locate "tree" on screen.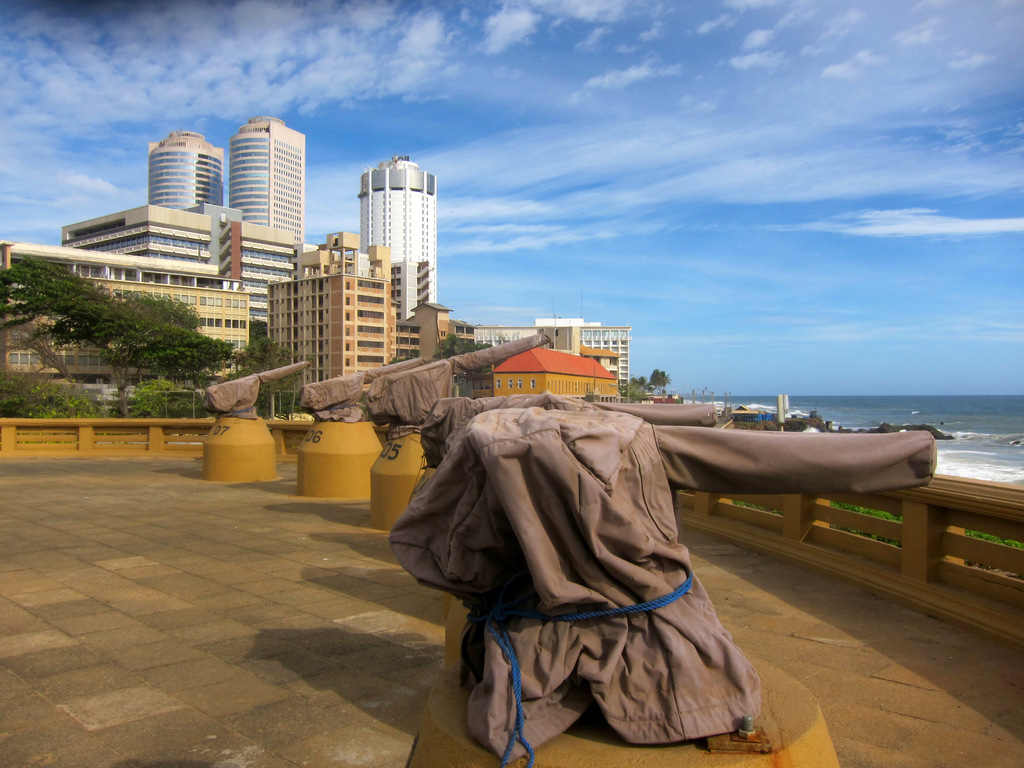
On screen at bbox(627, 374, 644, 403).
